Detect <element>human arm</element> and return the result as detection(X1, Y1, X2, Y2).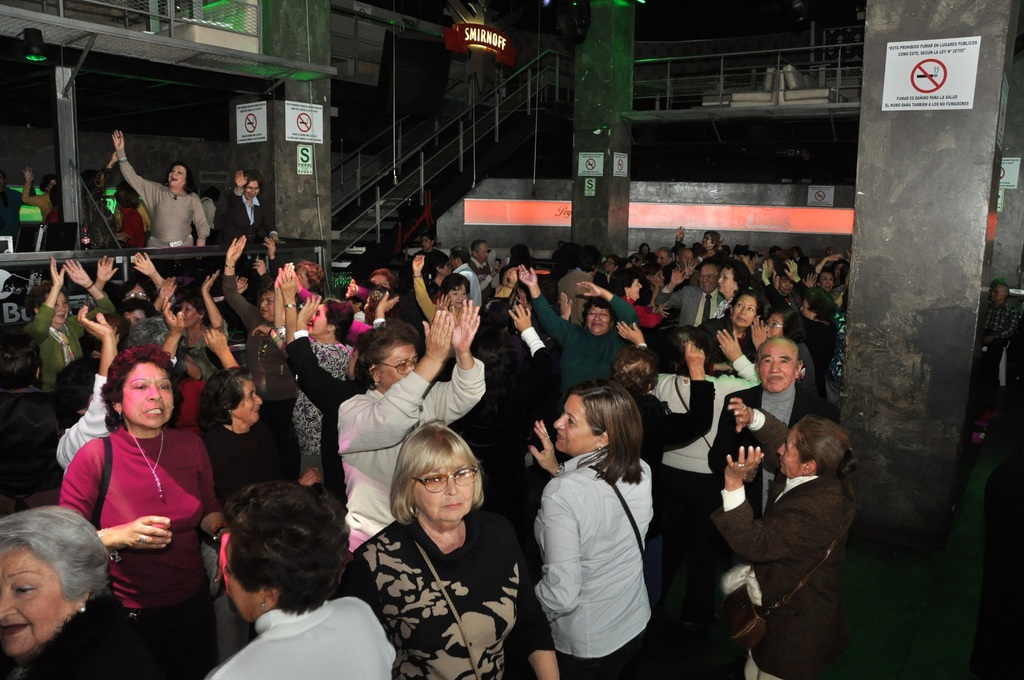
detection(211, 323, 252, 387).
